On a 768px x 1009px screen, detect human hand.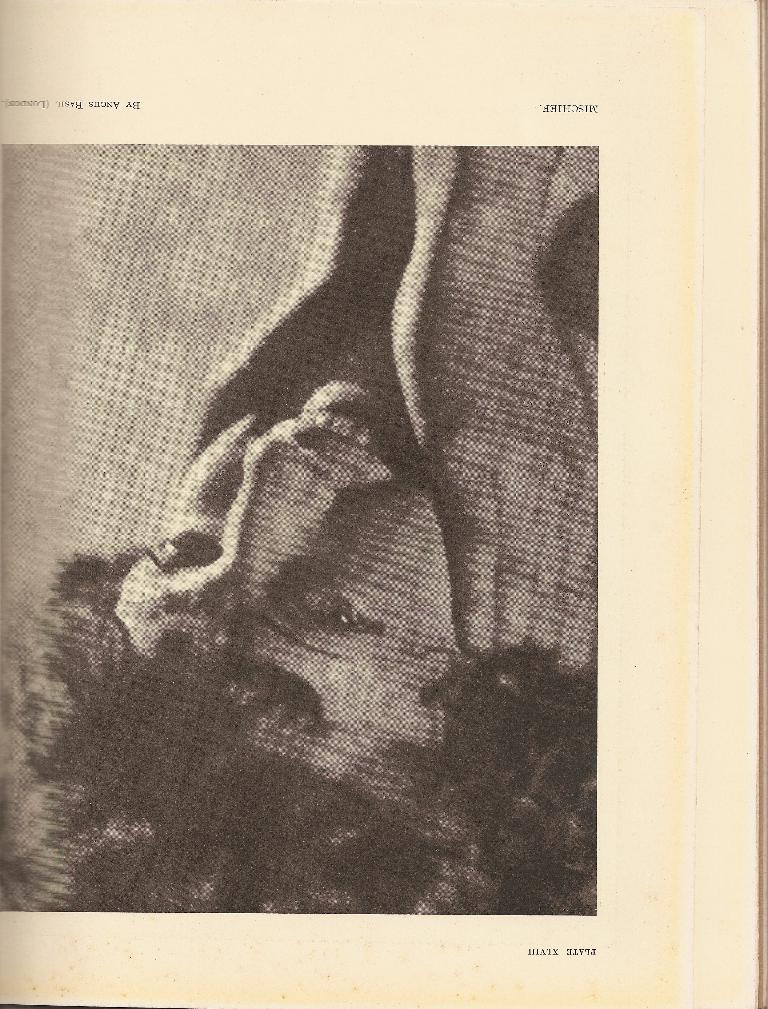
box(352, 160, 599, 705).
